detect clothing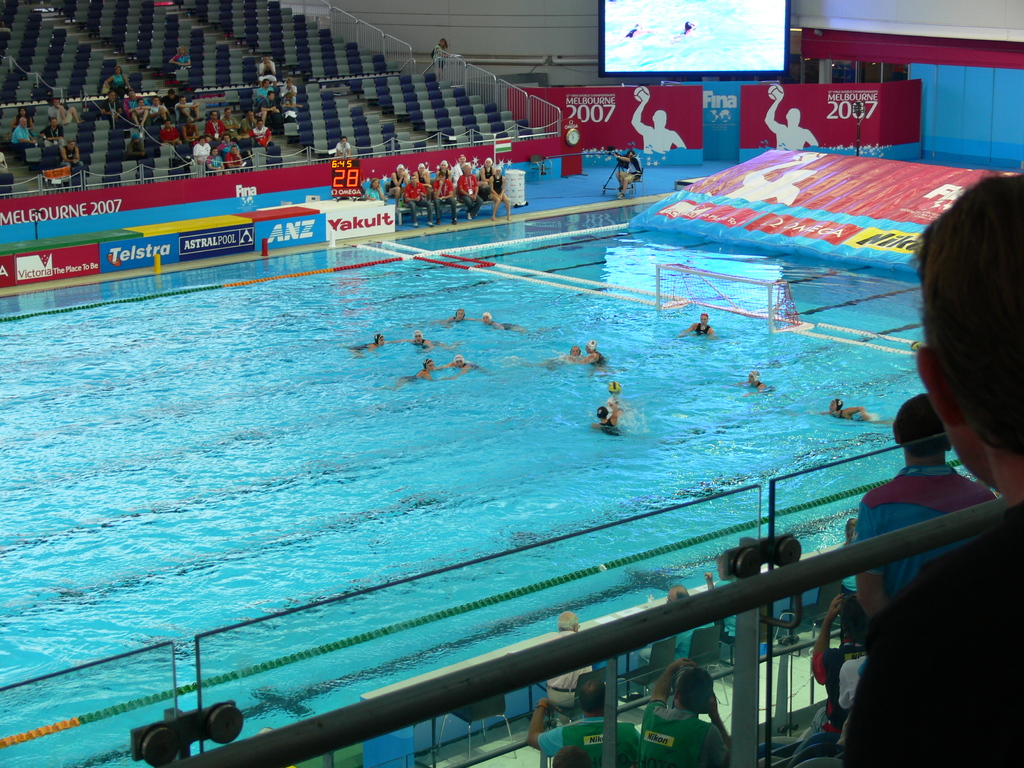
(620, 155, 641, 171)
